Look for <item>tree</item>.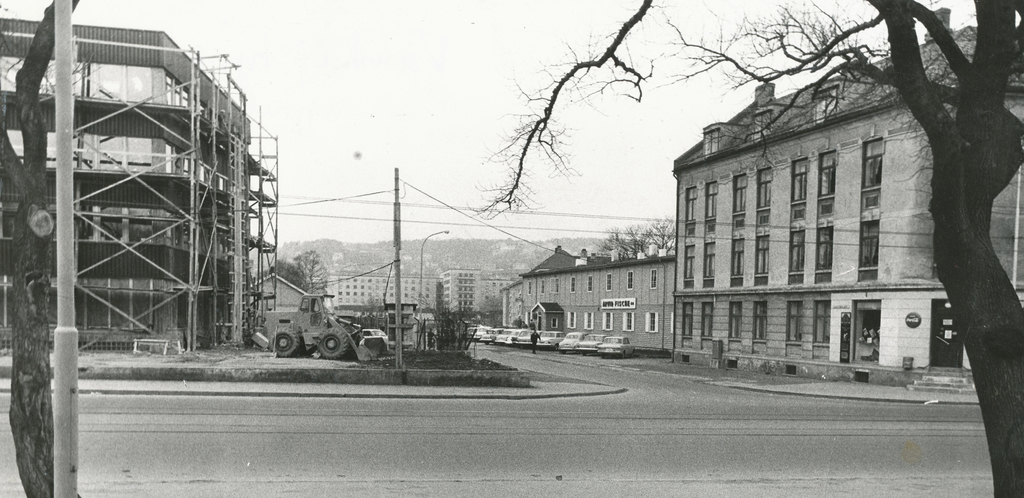
Found: bbox(0, 0, 79, 497).
